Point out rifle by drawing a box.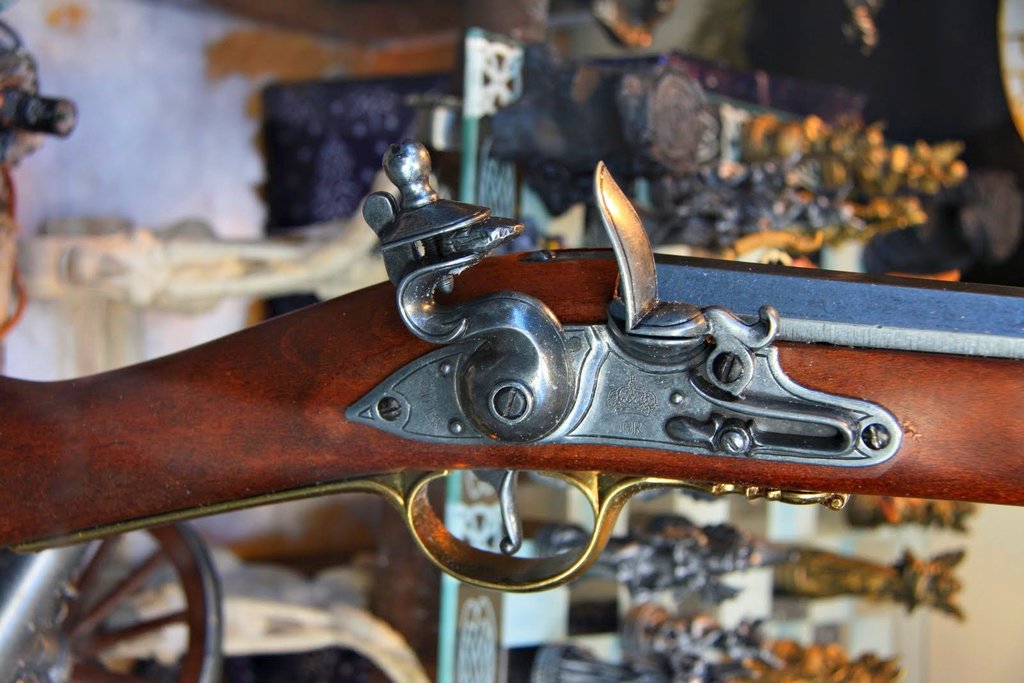
l=0, t=137, r=1023, b=593.
